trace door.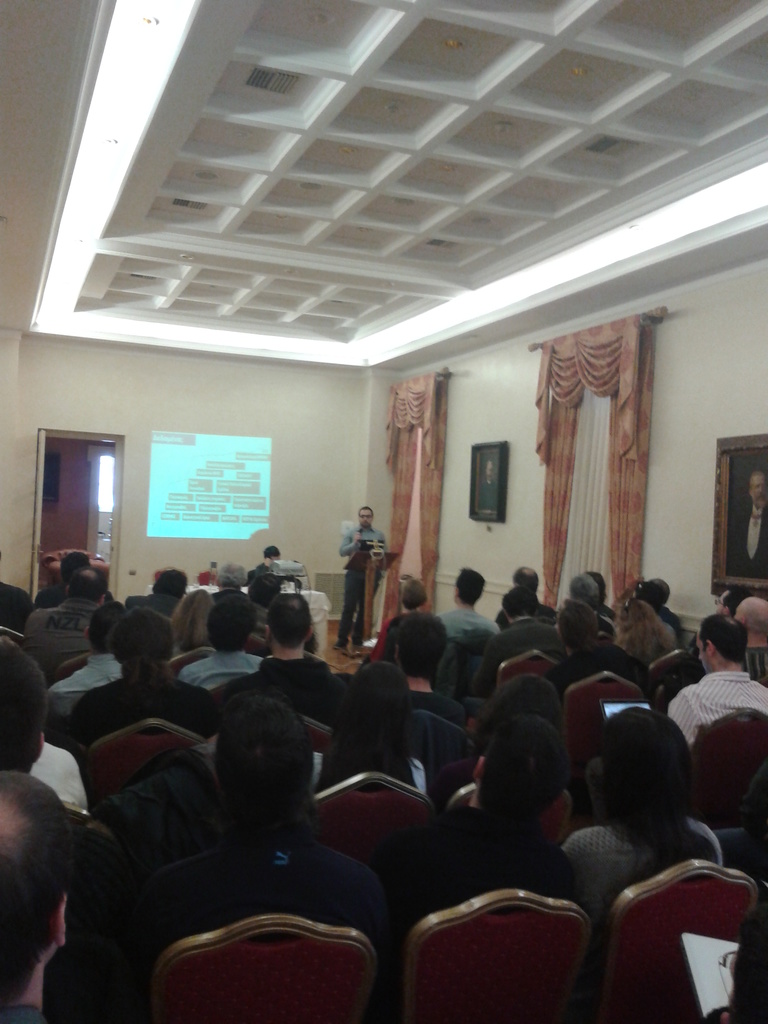
Traced to (left=33, top=429, right=45, bottom=606).
